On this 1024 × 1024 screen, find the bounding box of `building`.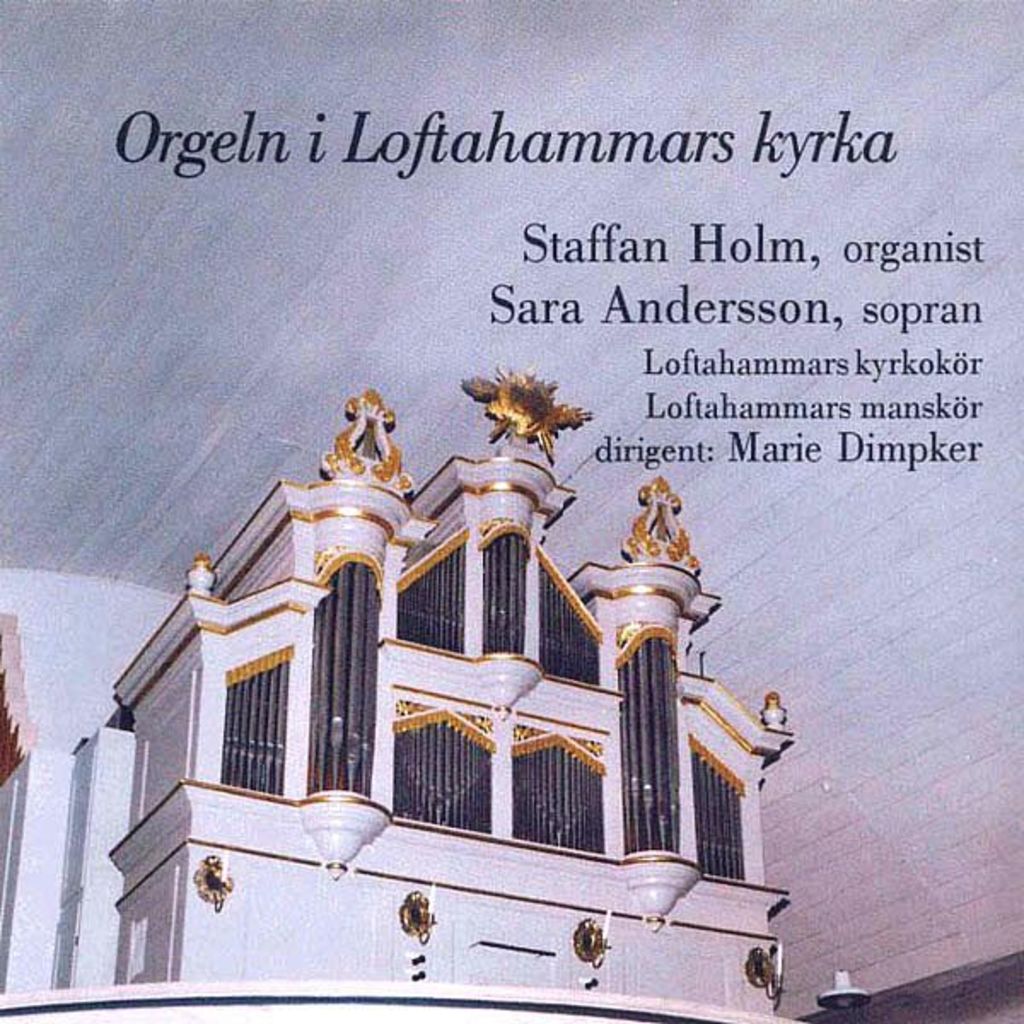
Bounding box: Rect(0, 369, 792, 1022).
